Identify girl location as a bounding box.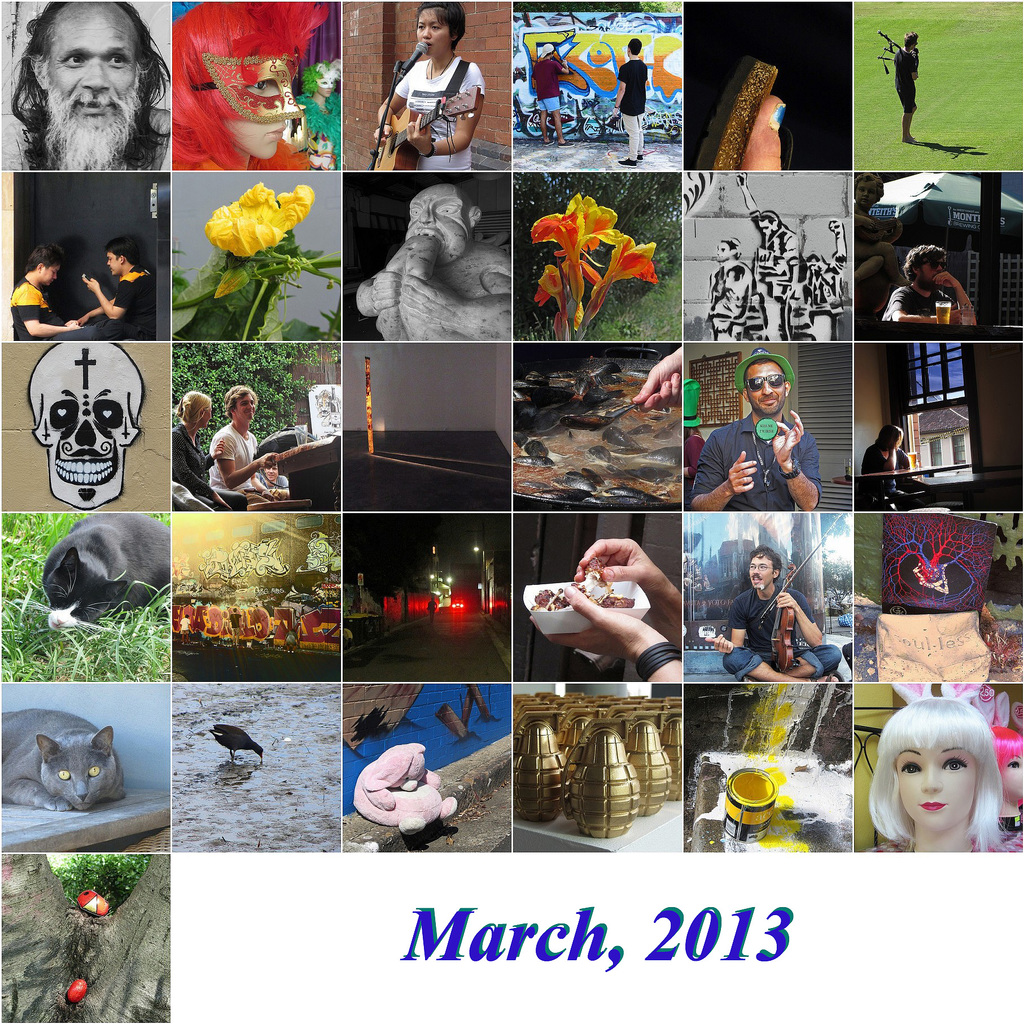
171, 388, 248, 511.
